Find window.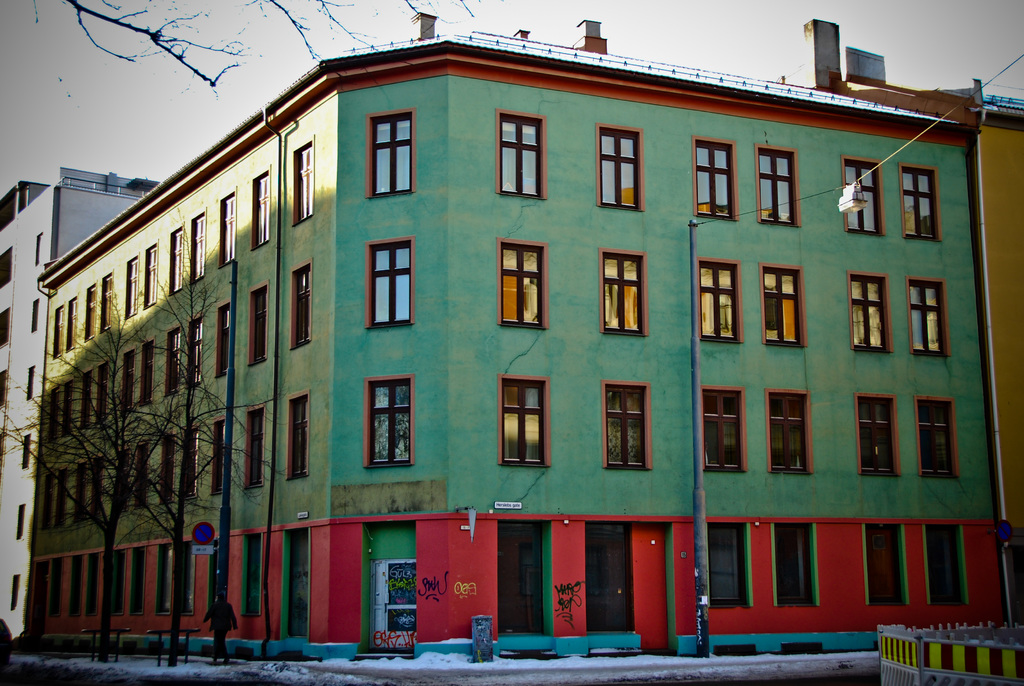
(294,134,317,227).
